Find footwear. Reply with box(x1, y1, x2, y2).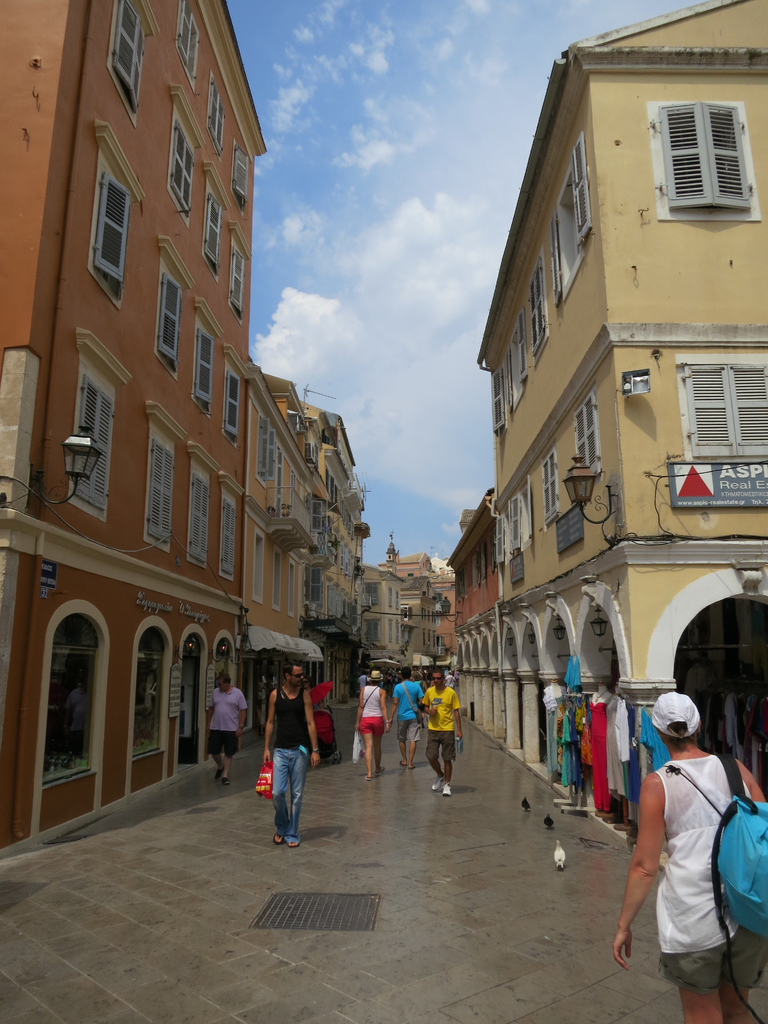
box(360, 767, 377, 785).
